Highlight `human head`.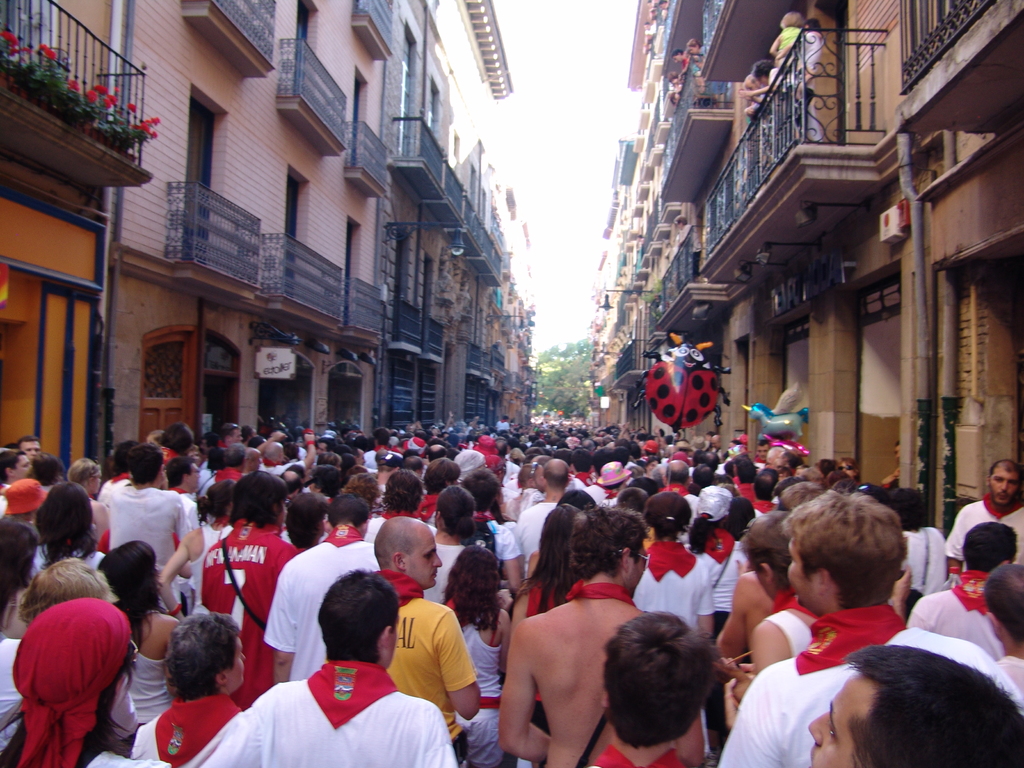
Highlighted region: left=673, top=214, right=687, bottom=229.
